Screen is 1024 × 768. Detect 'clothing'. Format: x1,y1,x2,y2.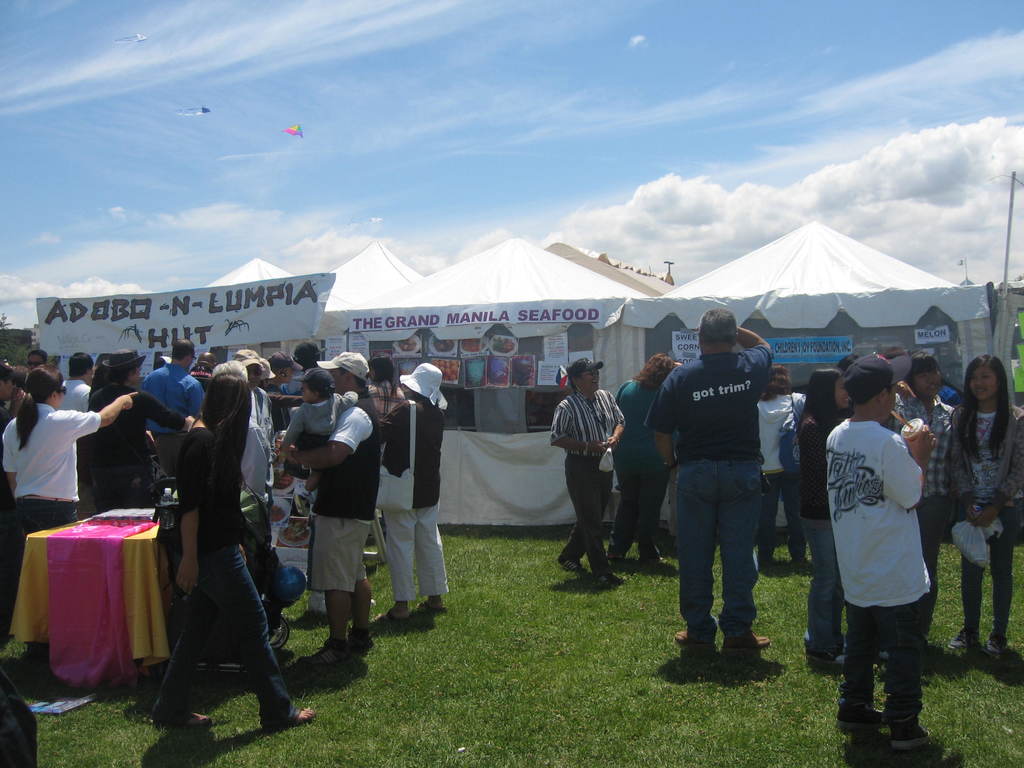
549,382,620,566.
